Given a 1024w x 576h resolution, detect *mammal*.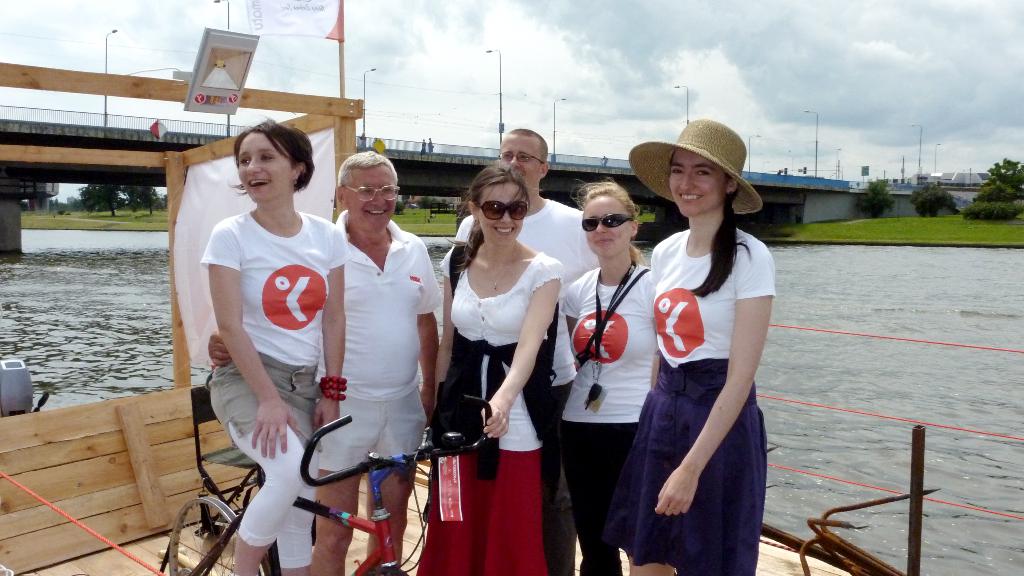
(x1=438, y1=126, x2=583, y2=575).
